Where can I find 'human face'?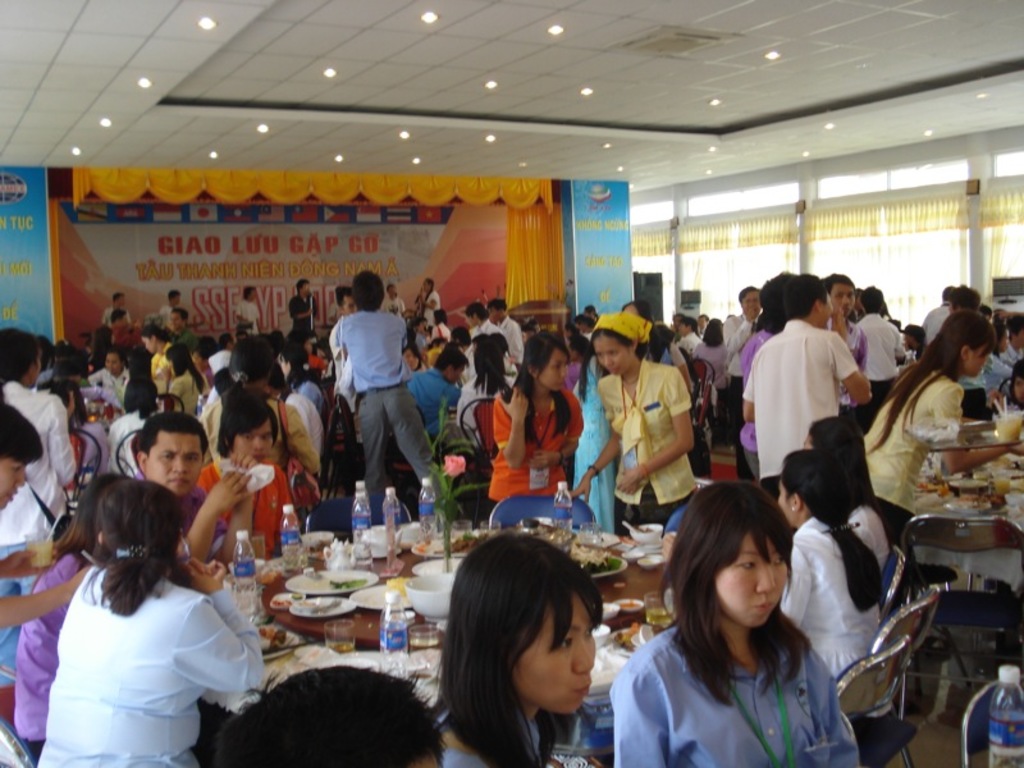
You can find it at pyautogui.locateOnScreen(536, 347, 571, 390).
